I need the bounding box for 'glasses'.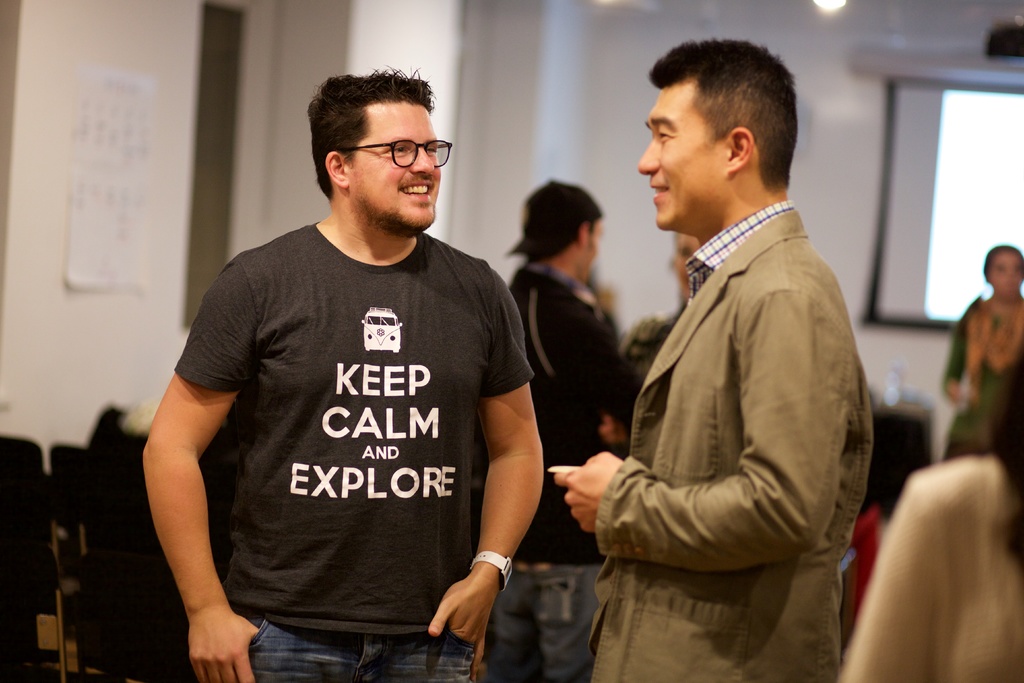
Here it is: 341 137 456 170.
